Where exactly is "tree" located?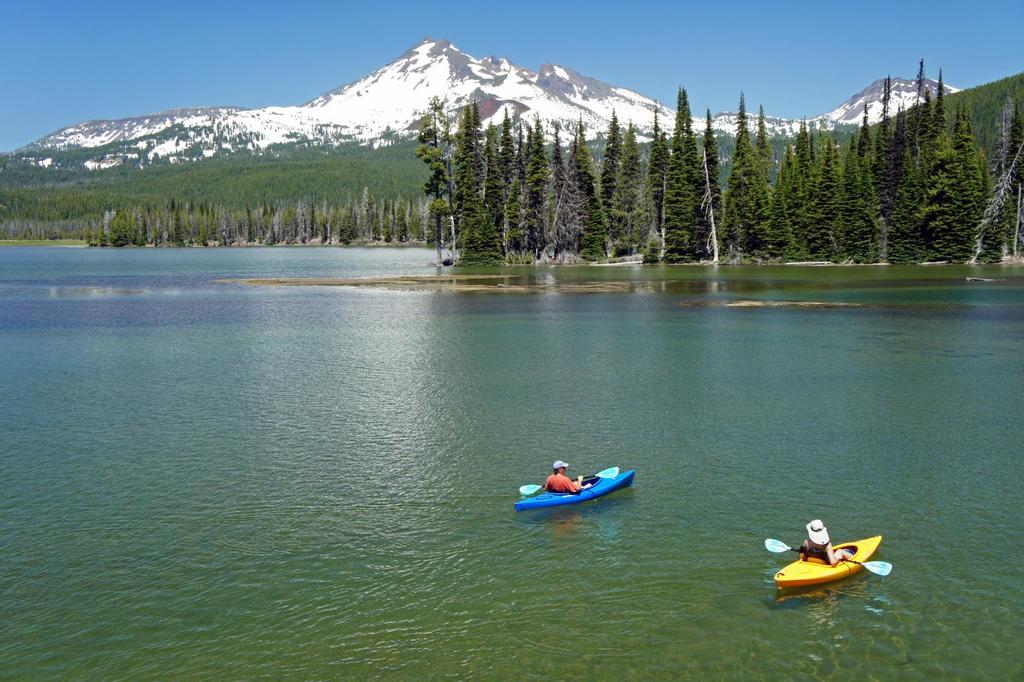
Its bounding box is left=694, top=98, right=728, bottom=259.
